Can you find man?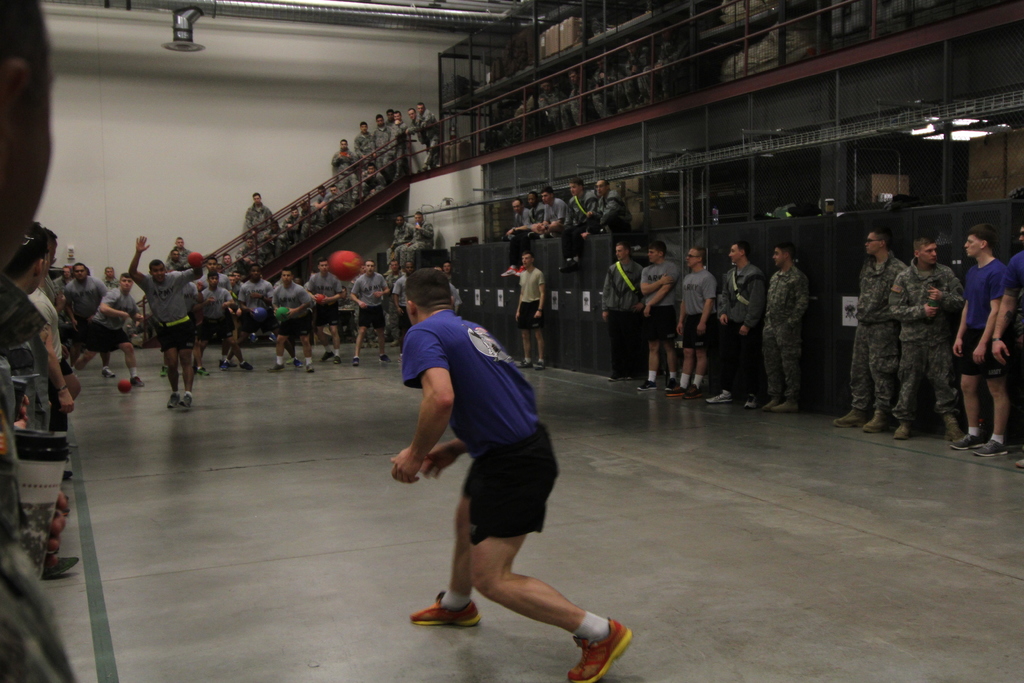
Yes, bounding box: BBox(301, 258, 344, 366).
